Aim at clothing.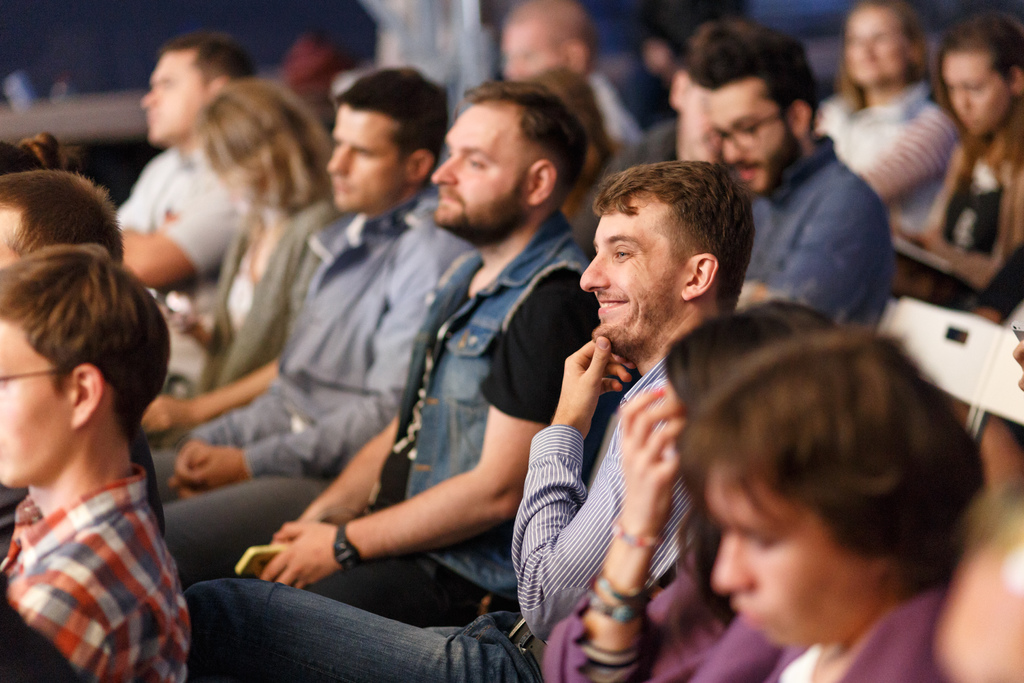
Aimed at [815, 76, 964, 231].
